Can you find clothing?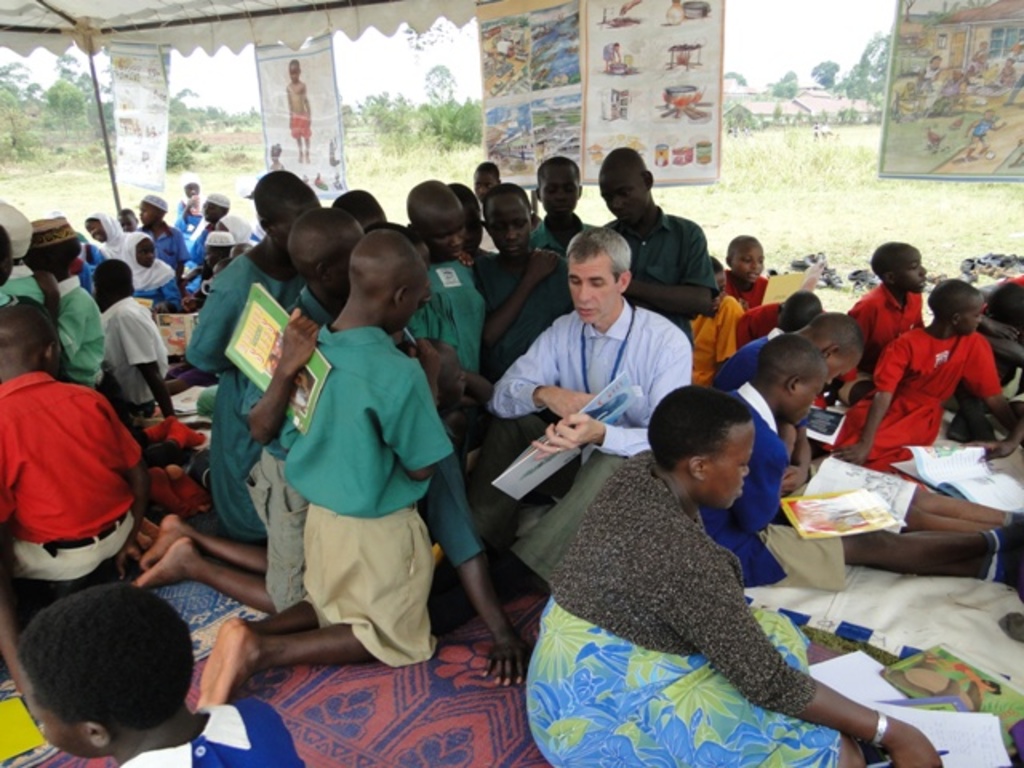
Yes, bounding box: pyautogui.locateOnScreen(488, 299, 694, 586).
